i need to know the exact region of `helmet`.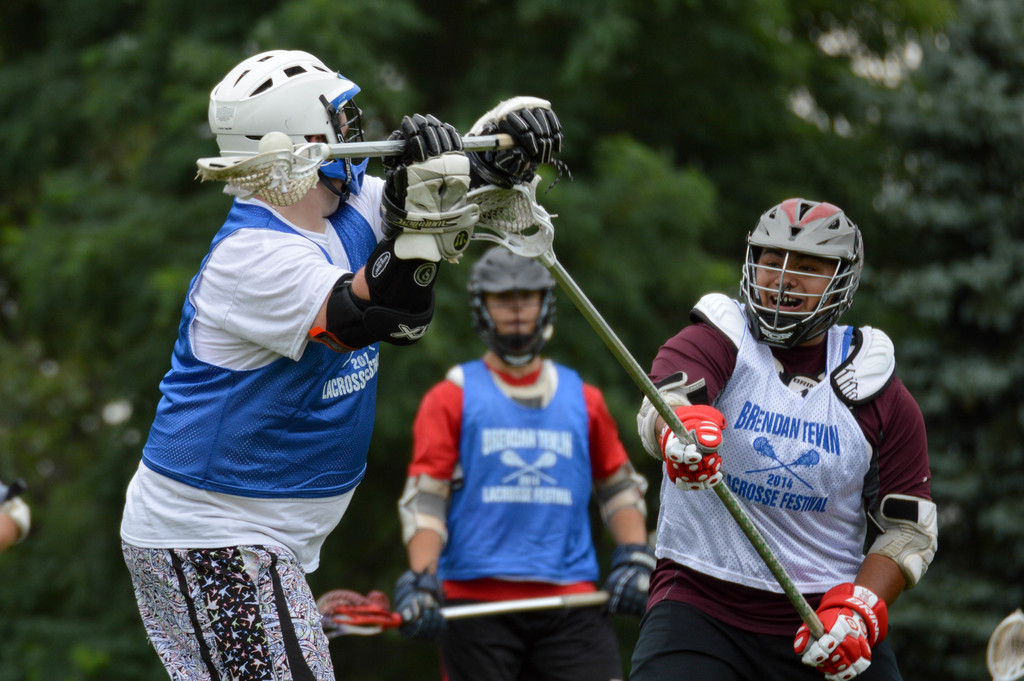
Region: box(736, 197, 863, 349).
